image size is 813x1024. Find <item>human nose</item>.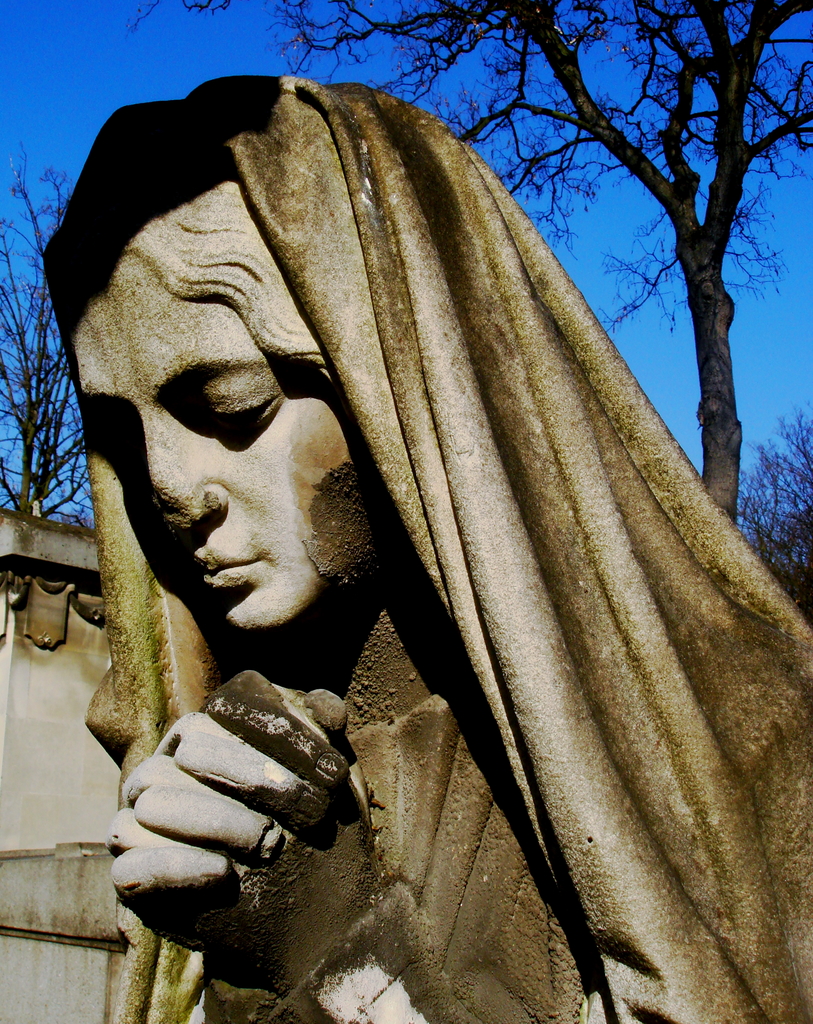
143 412 227 538.
